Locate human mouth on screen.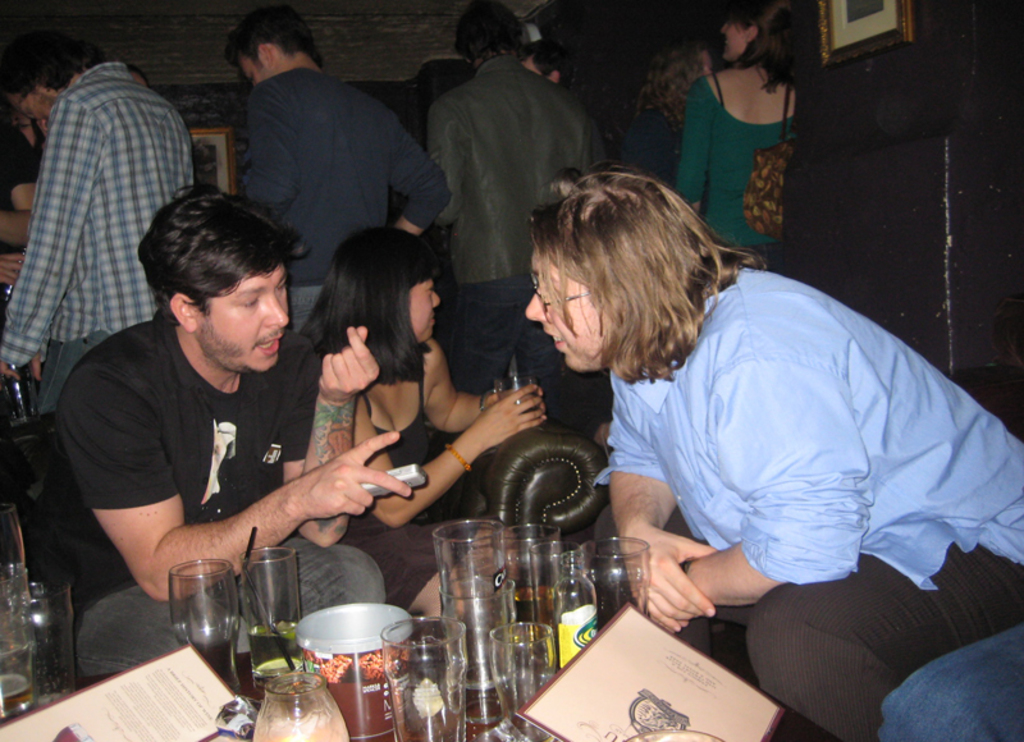
On screen at 251, 326, 282, 367.
